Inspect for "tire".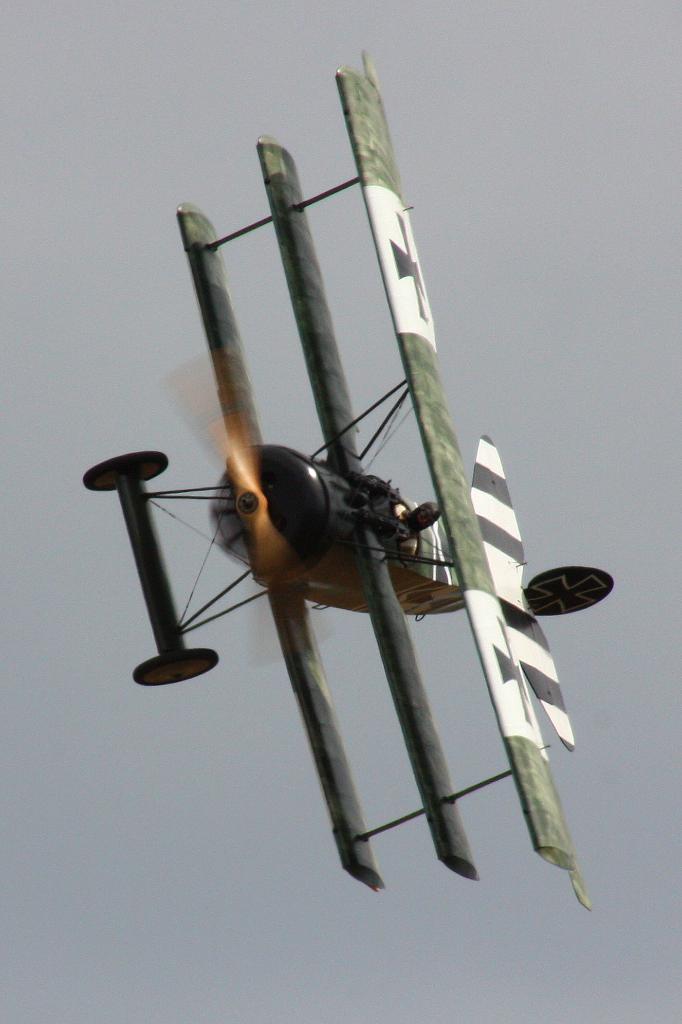
Inspection: [134, 644, 230, 686].
